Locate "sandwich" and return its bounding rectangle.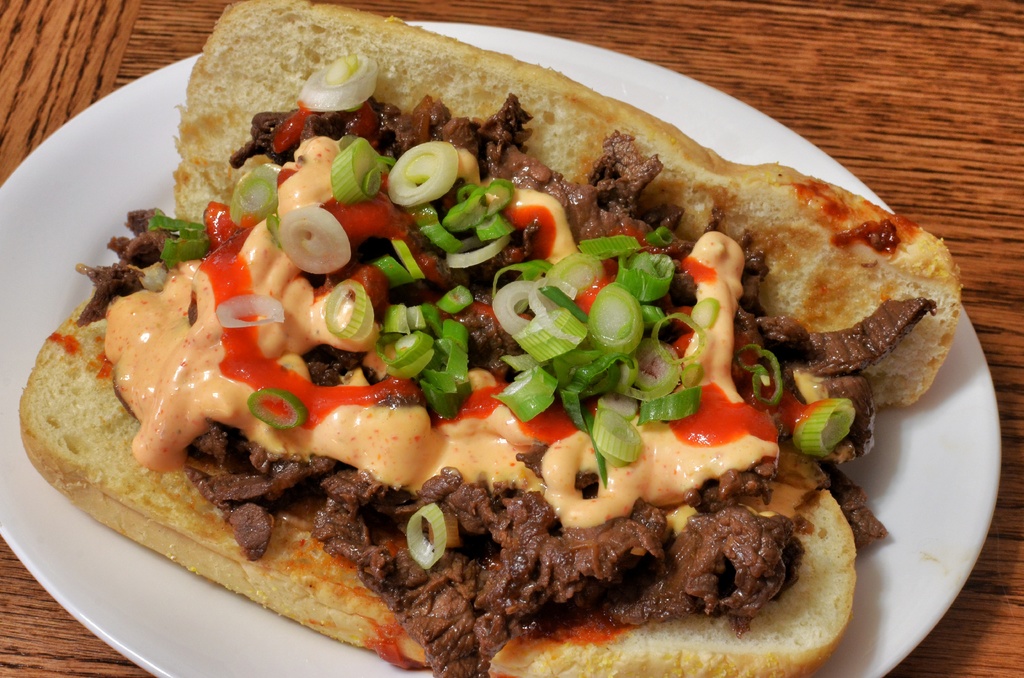
l=11, t=0, r=964, b=677.
